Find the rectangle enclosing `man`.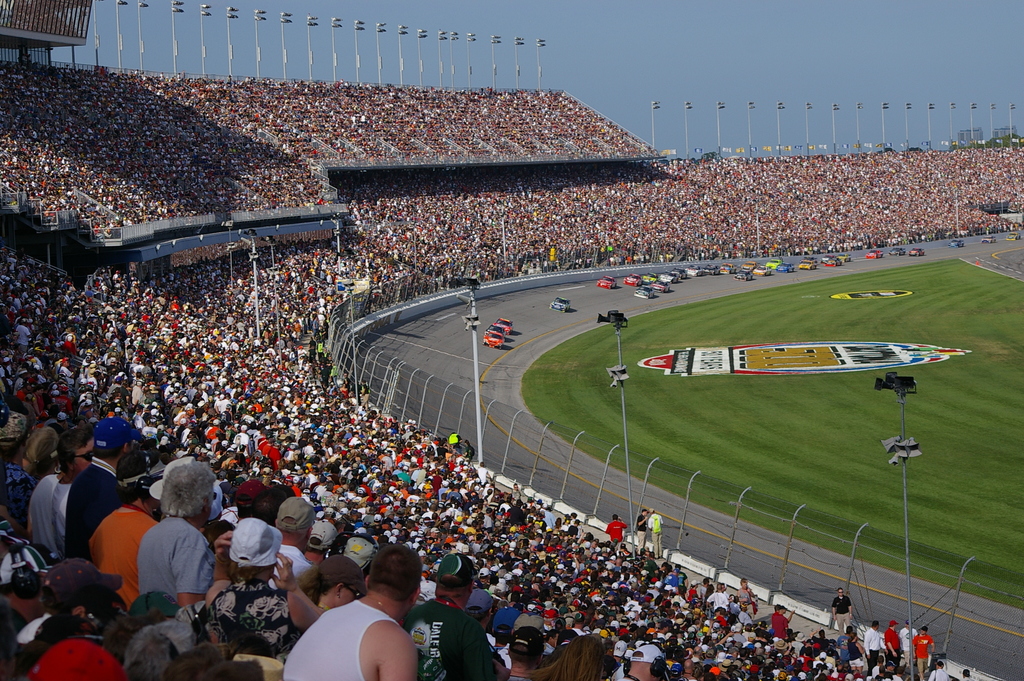
[291, 554, 429, 680].
